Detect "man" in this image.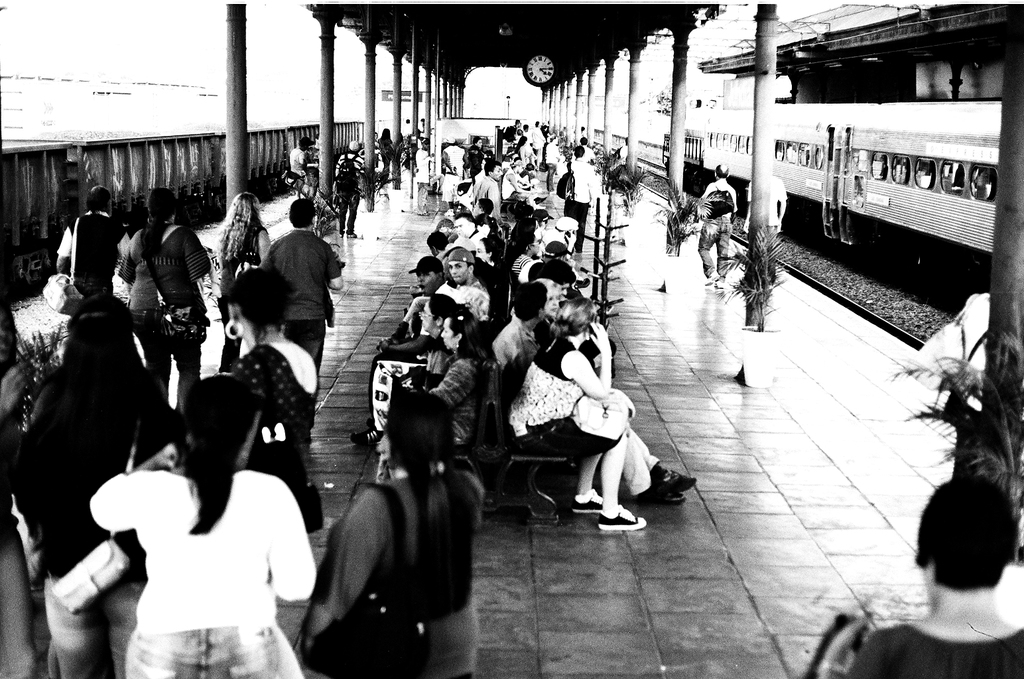
Detection: bbox(692, 162, 737, 284).
